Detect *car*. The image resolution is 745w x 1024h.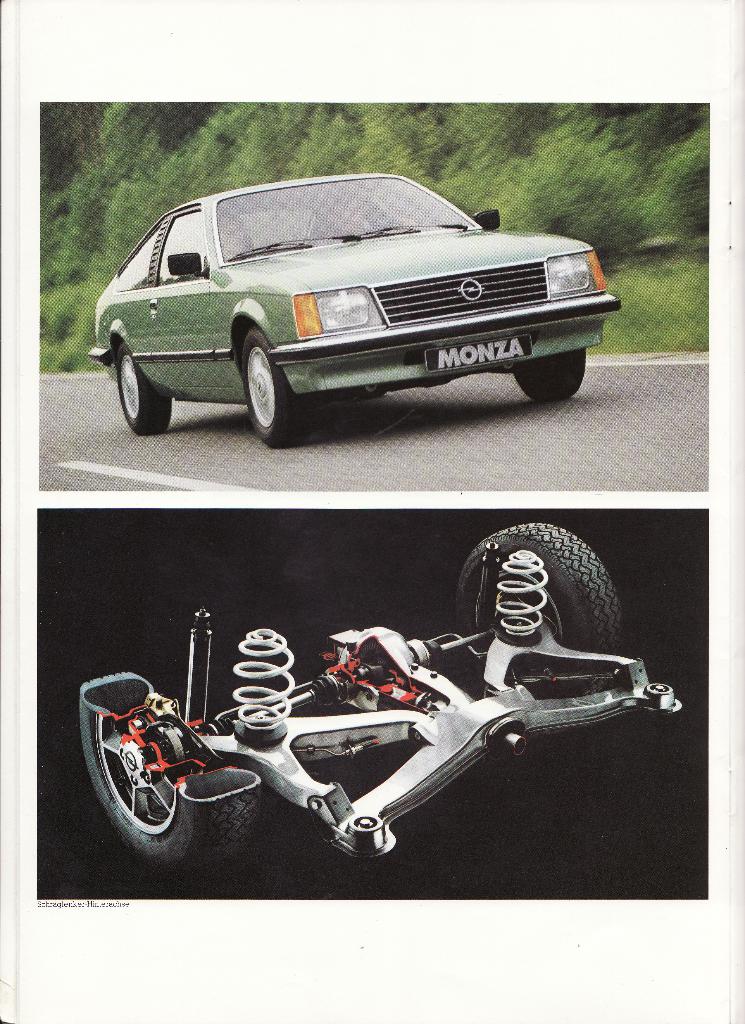
(x1=86, y1=155, x2=603, y2=443).
